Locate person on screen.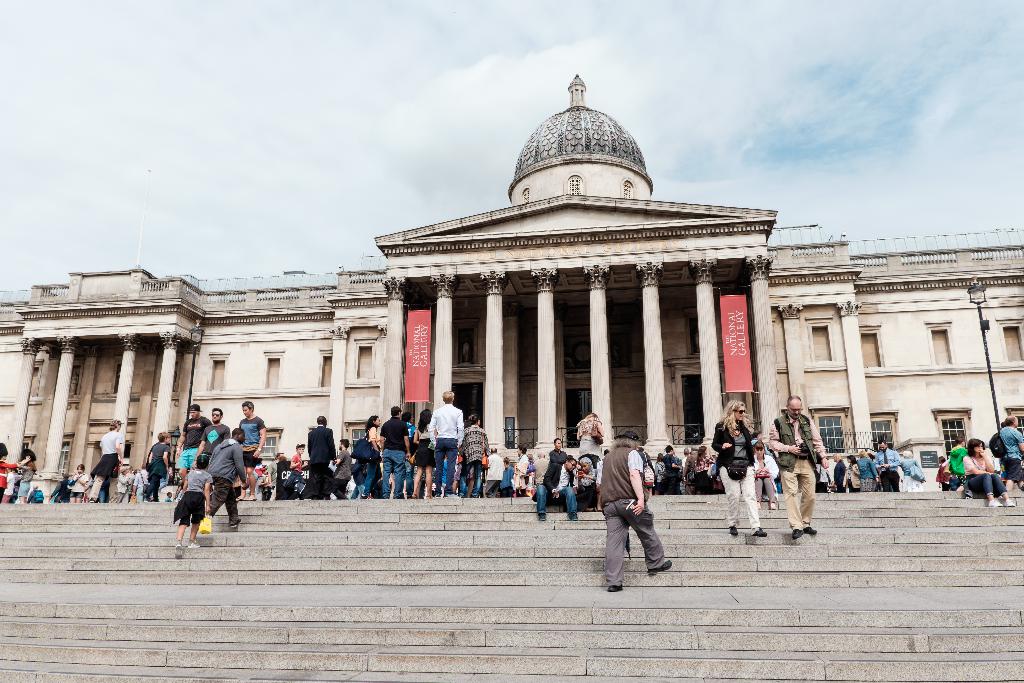
On screen at bbox=(998, 415, 1023, 490).
